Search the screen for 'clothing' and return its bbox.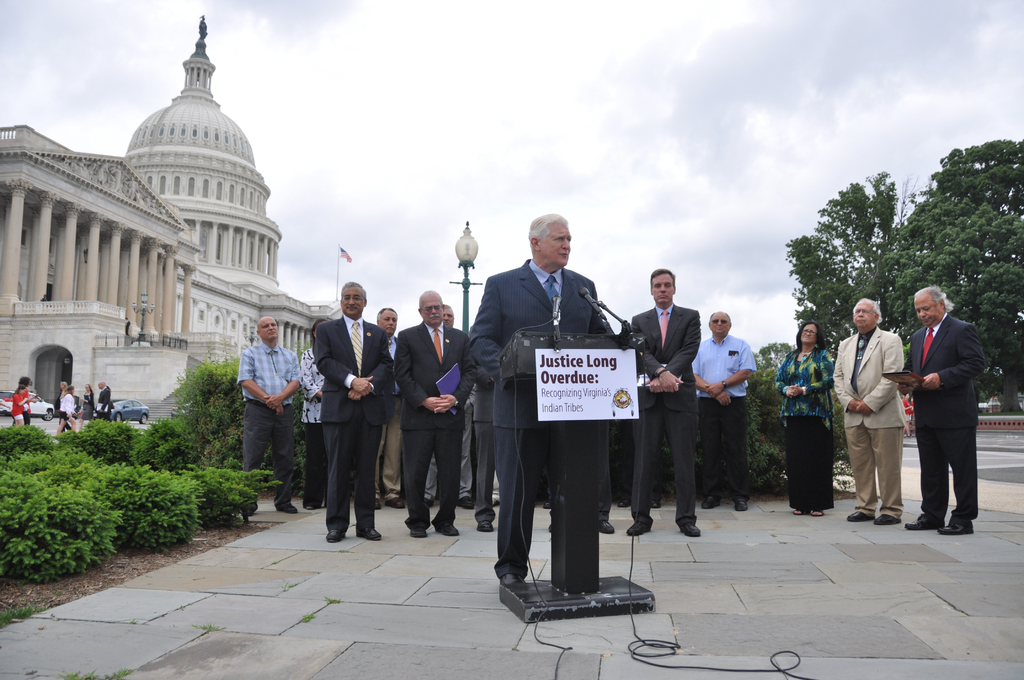
Found: <bbox>773, 340, 835, 511</bbox>.
